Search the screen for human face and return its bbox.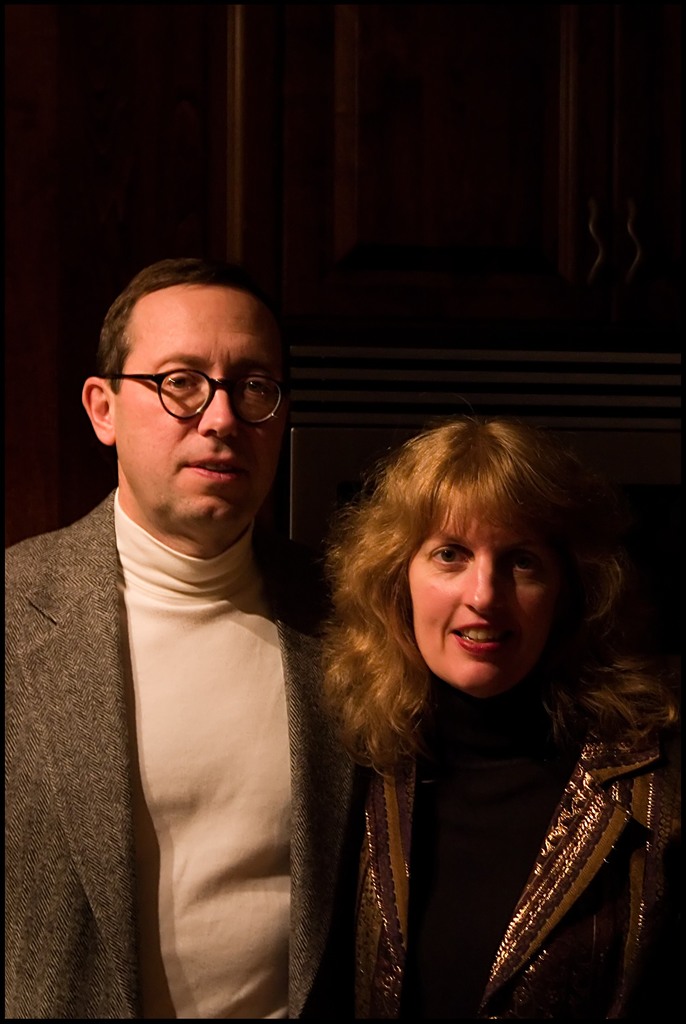
Found: (113, 285, 307, 526).
